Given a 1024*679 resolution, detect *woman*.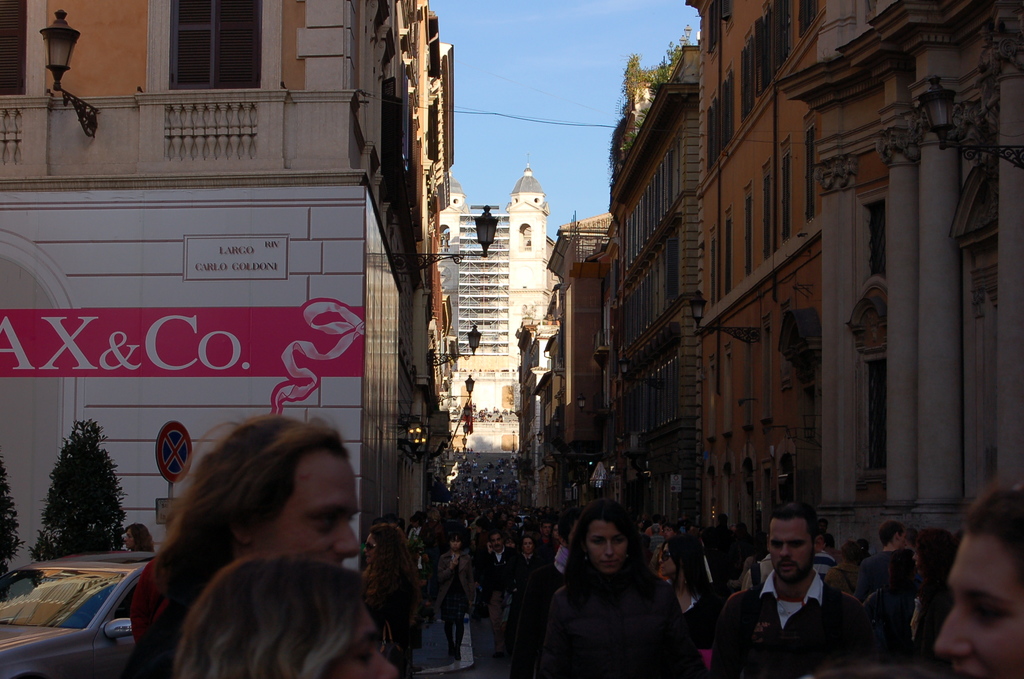
436 530 474 660.
